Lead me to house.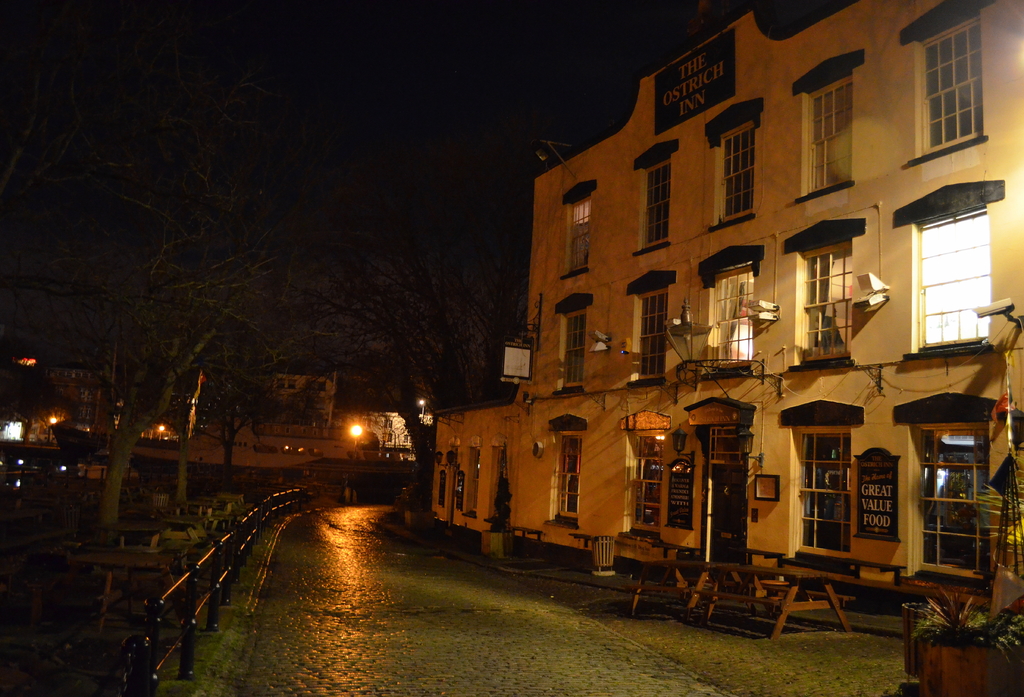
Lead to 36:353:194:448.
